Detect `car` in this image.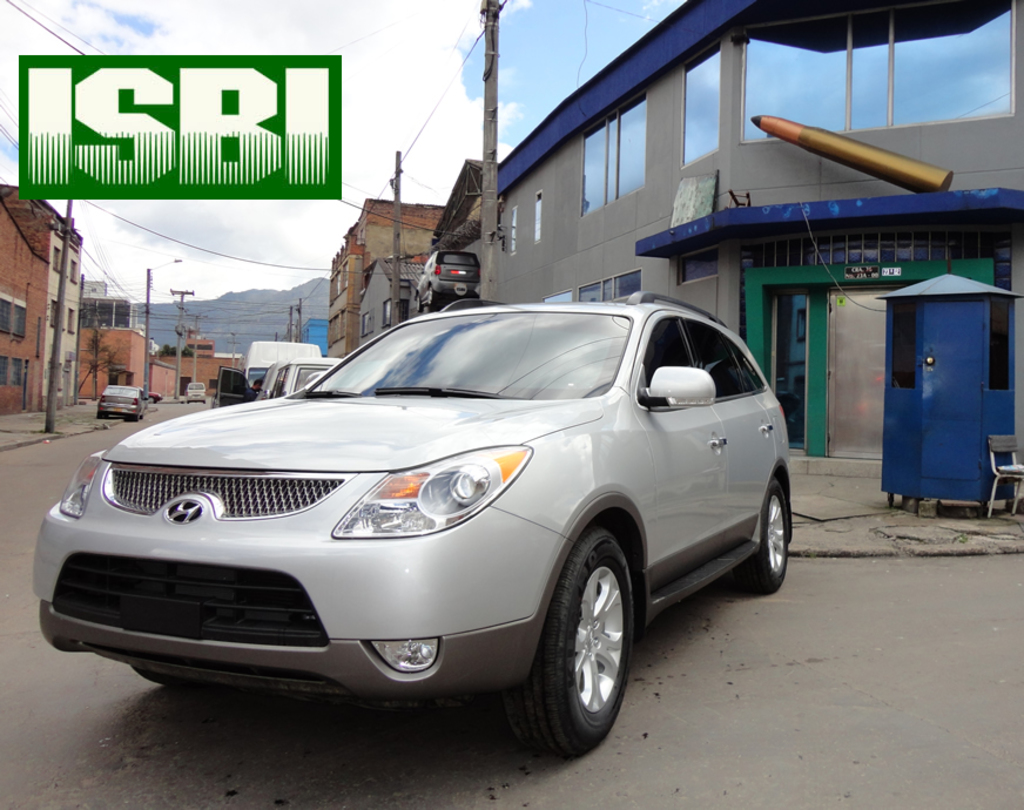
Detection: BBox(33, 289, 790, 763).
